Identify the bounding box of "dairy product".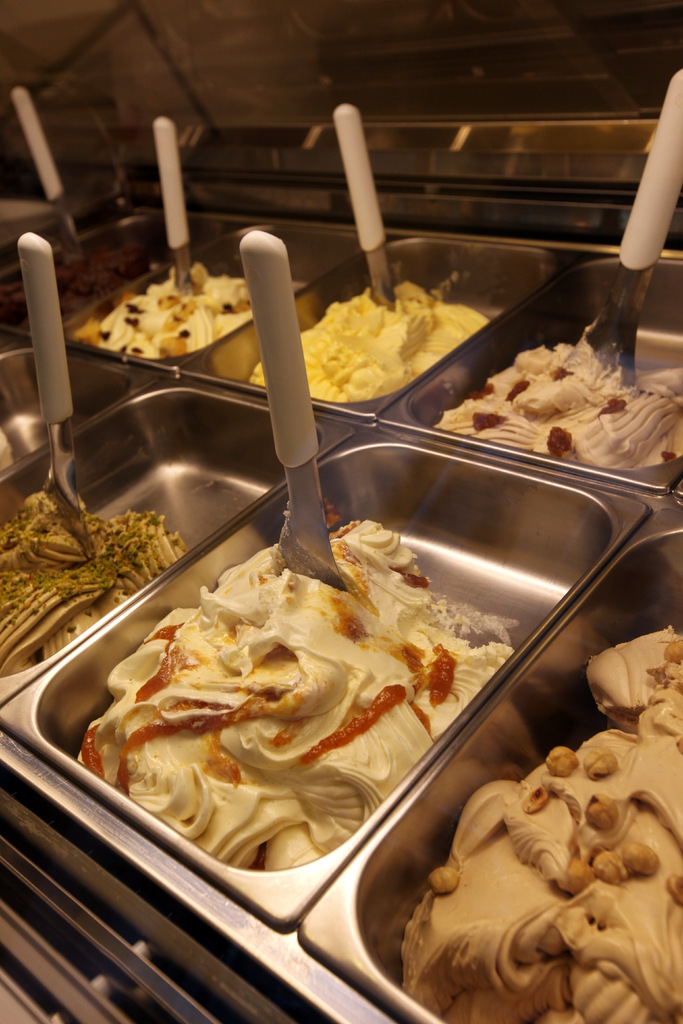
box=[107, 556, 514, 854].
